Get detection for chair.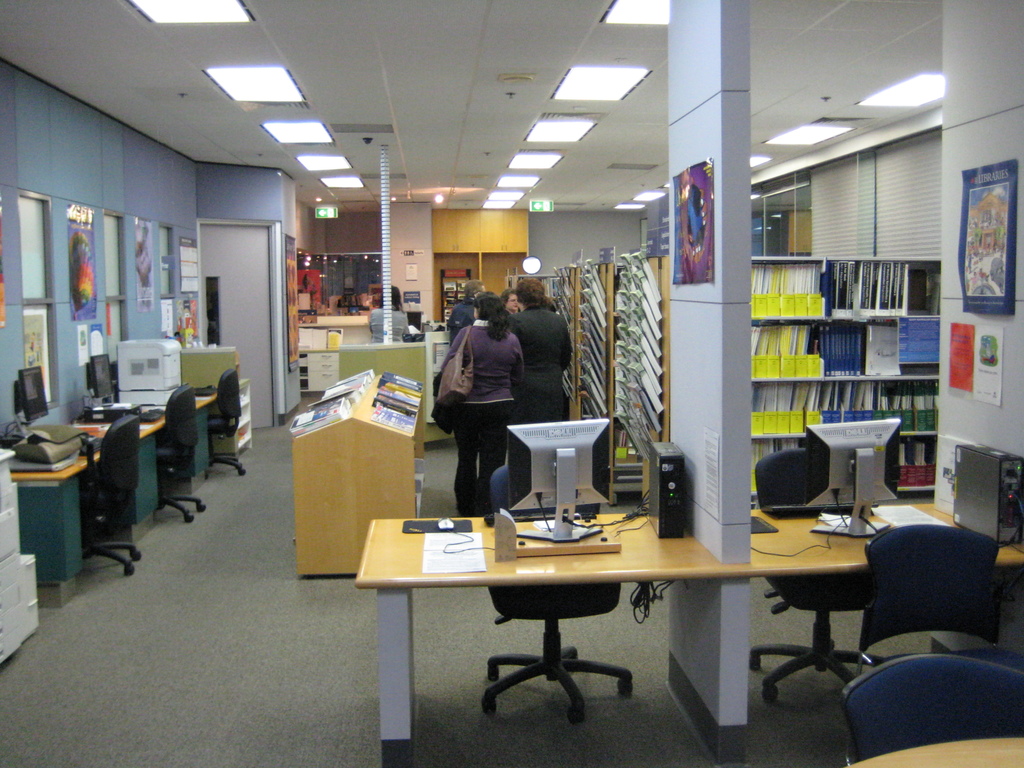
Detection: {"left": 206, "top": 369, "right": 246, "bottom": 472}.
